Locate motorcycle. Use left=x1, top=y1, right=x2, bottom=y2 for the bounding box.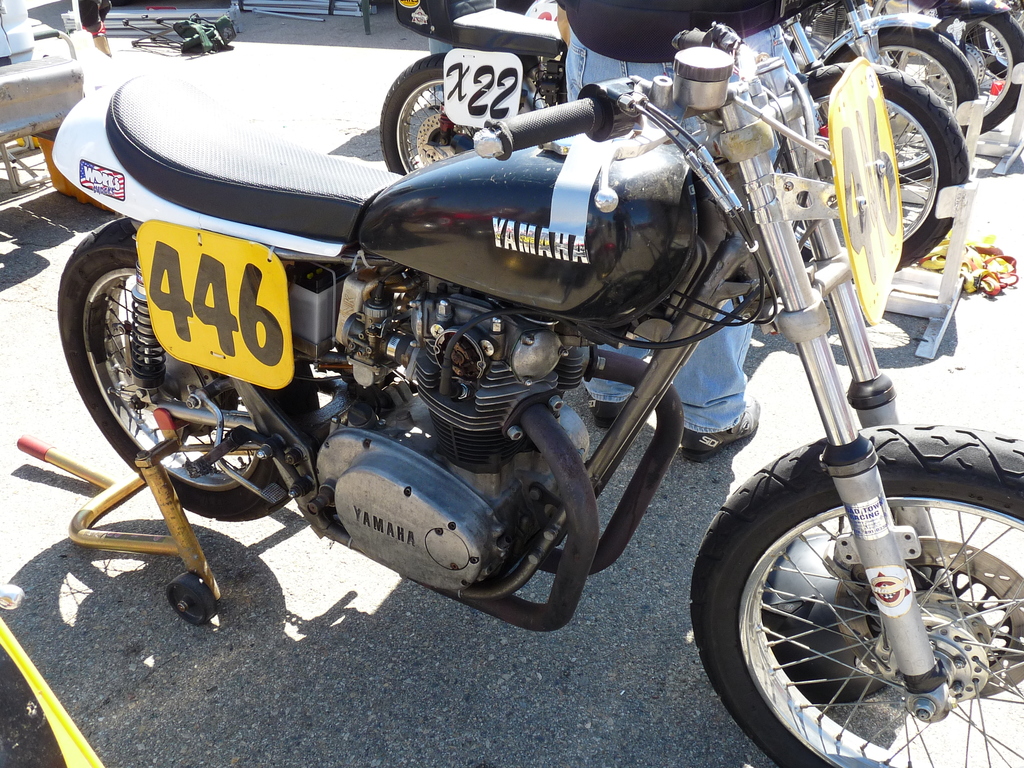
left=12, top=15, right=1023, bottom=767.
